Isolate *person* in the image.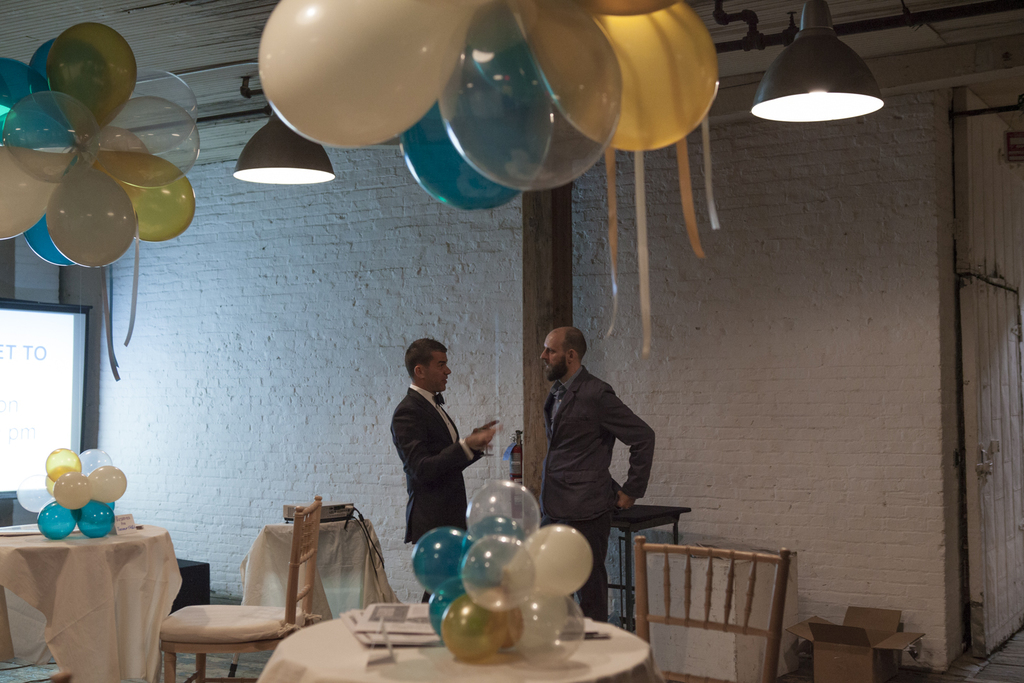
Isolated region: 528:312:660:561.
